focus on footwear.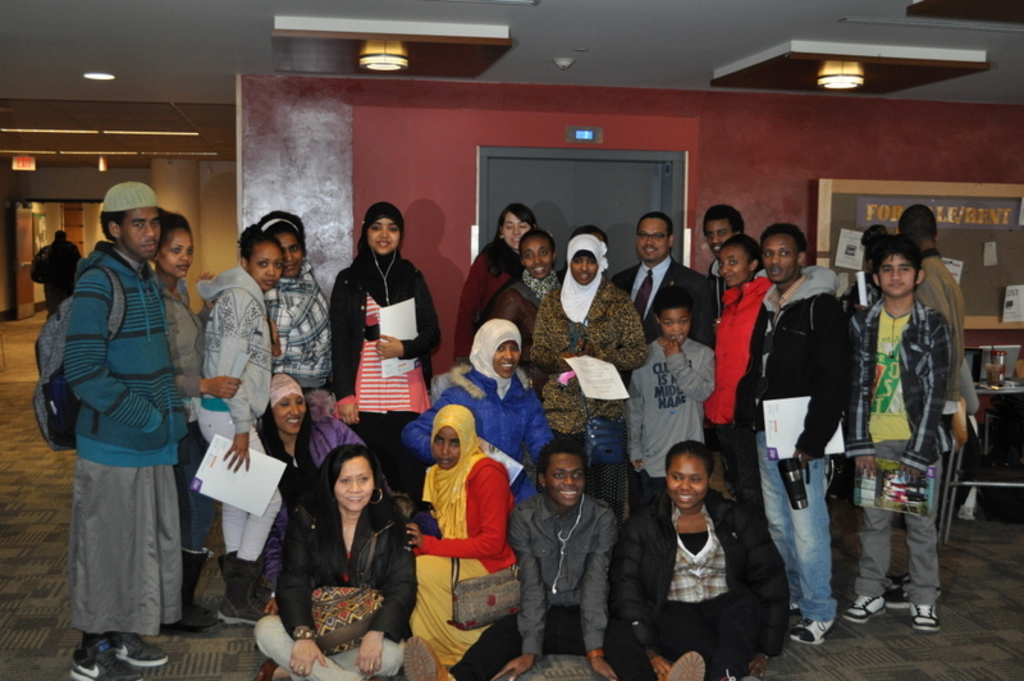
Focused at left=791, top=613, right=835, bottom=648.
